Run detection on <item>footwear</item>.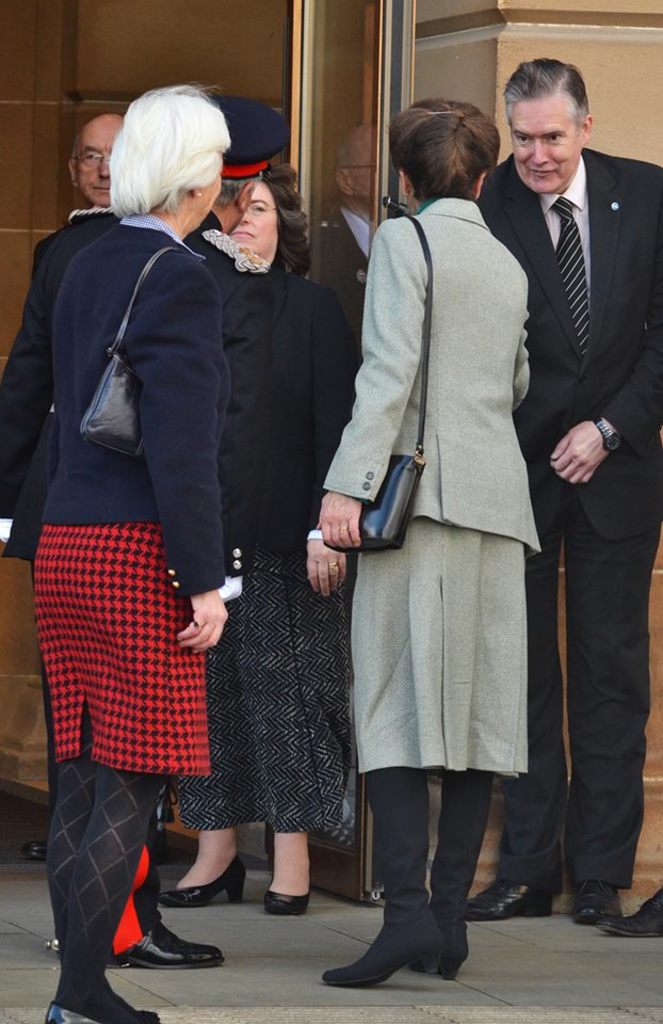
Result: x1=591, y1=892, x2=662, y2=945.
